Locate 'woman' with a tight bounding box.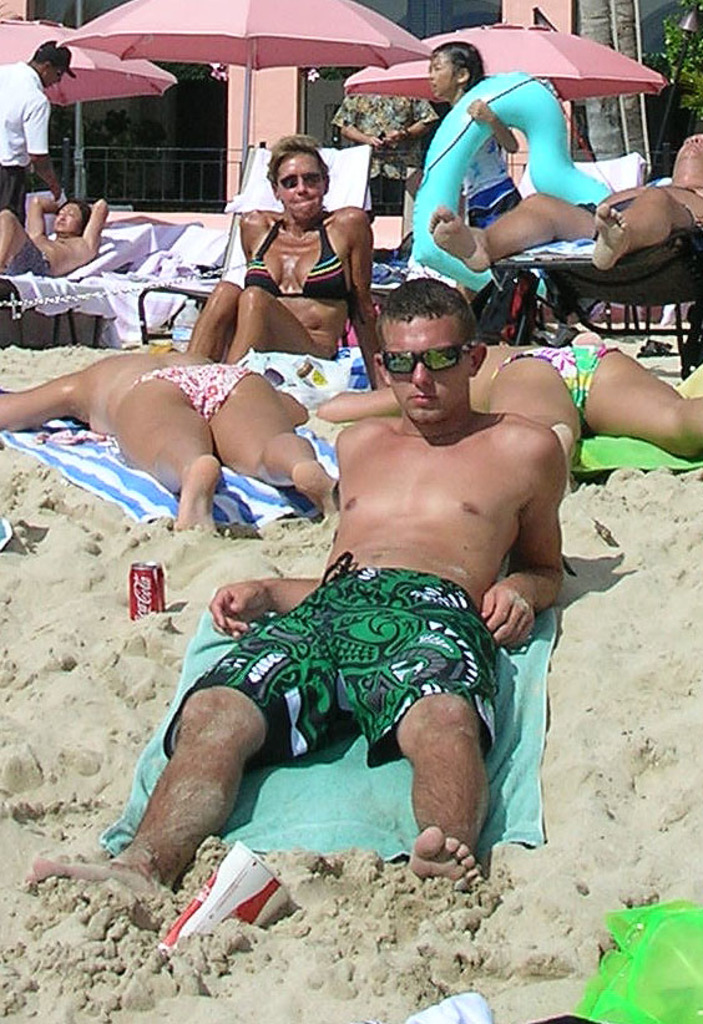
<region>0, 341, 340, 537</region>.
